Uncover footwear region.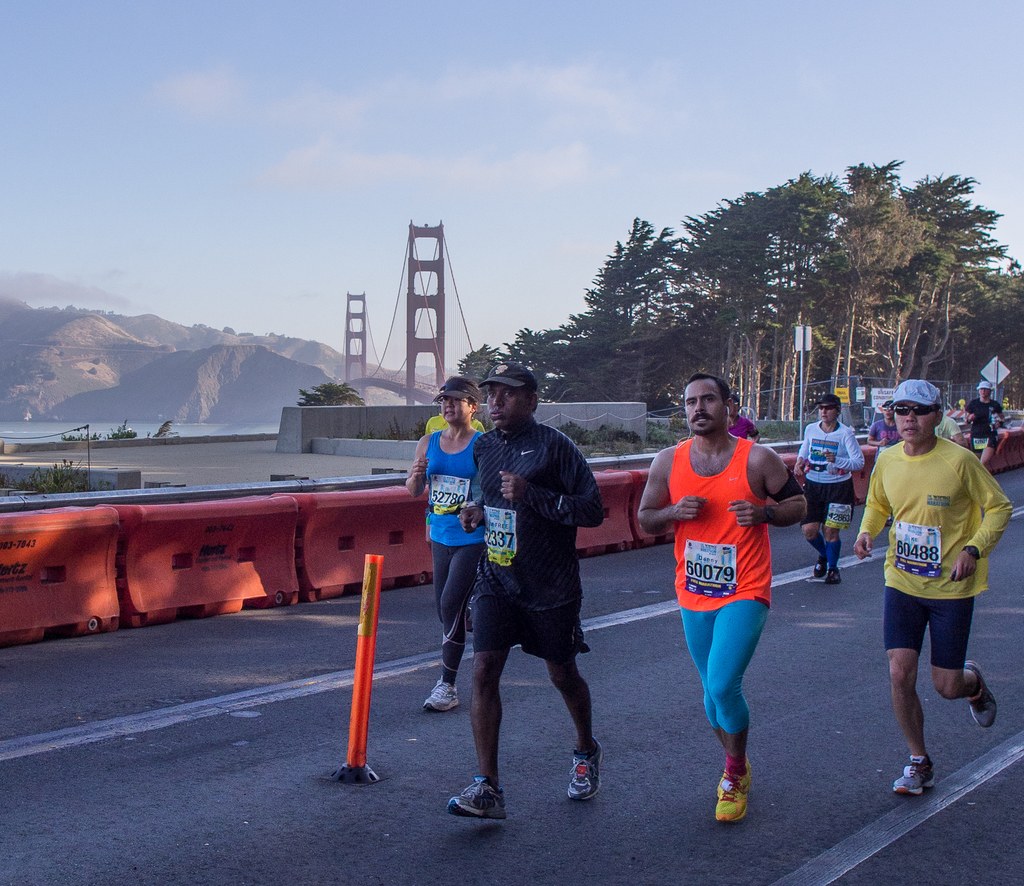
Uncovered: (564,745,598,796).
